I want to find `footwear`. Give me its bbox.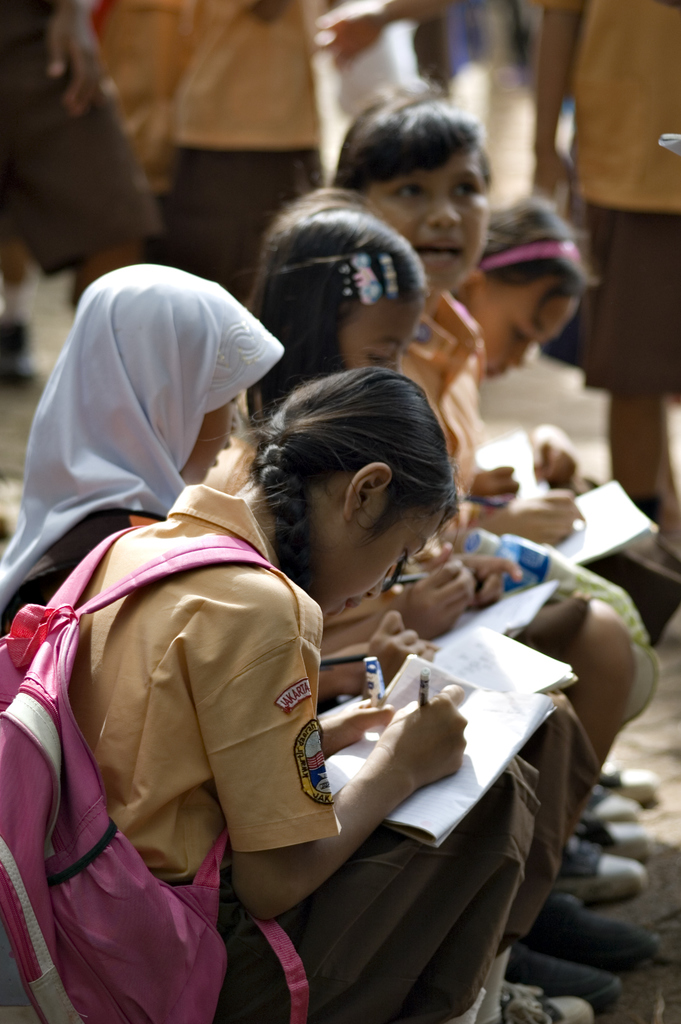
x1=531, y1=884, x2=666, y2=968.
